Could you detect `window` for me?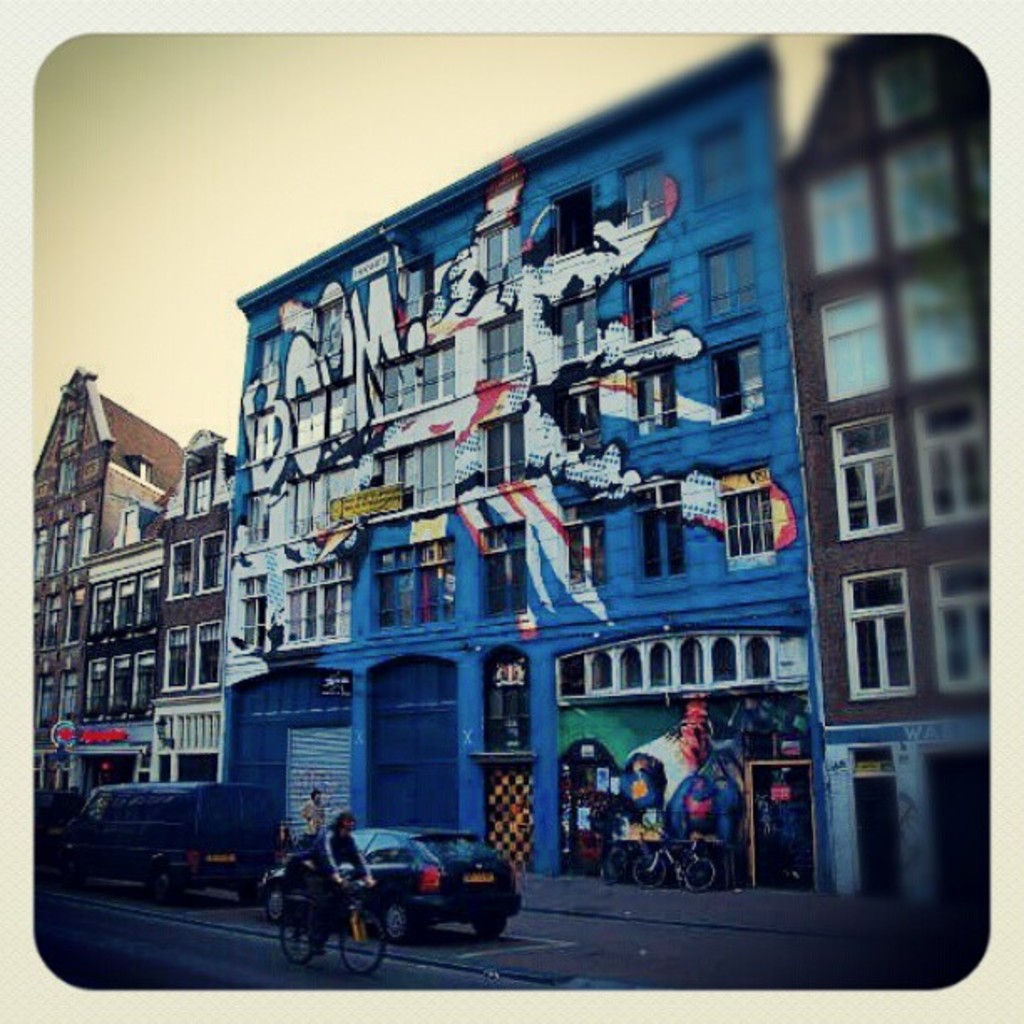
Detection result: select_region(835, 423, 910, 525).
